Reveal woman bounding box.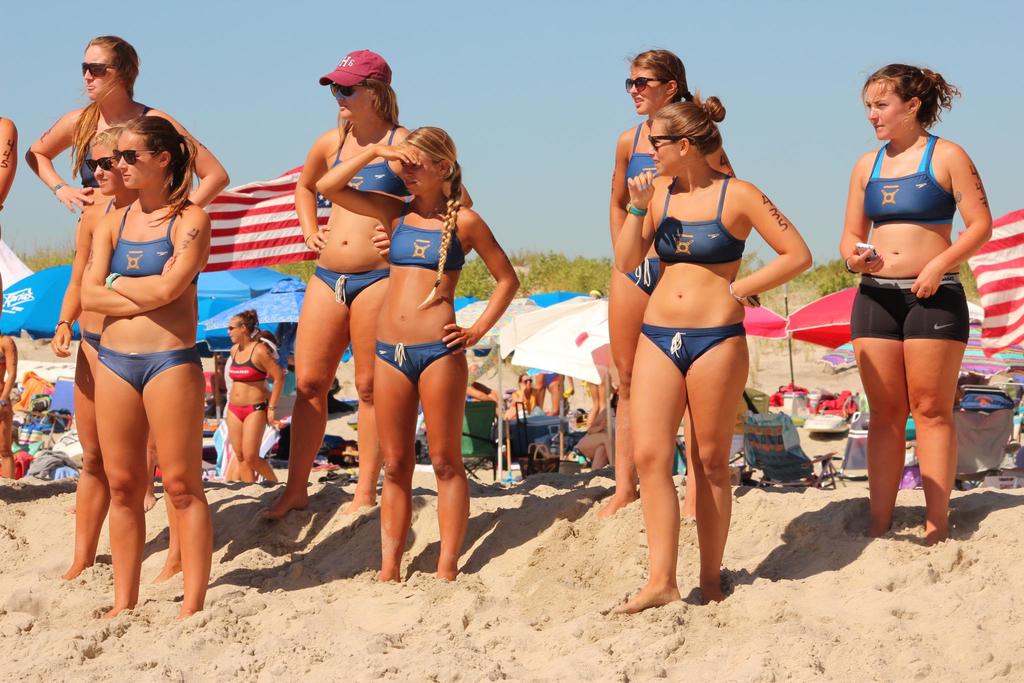
Revealed: crop(601, 47, 732, 508).
